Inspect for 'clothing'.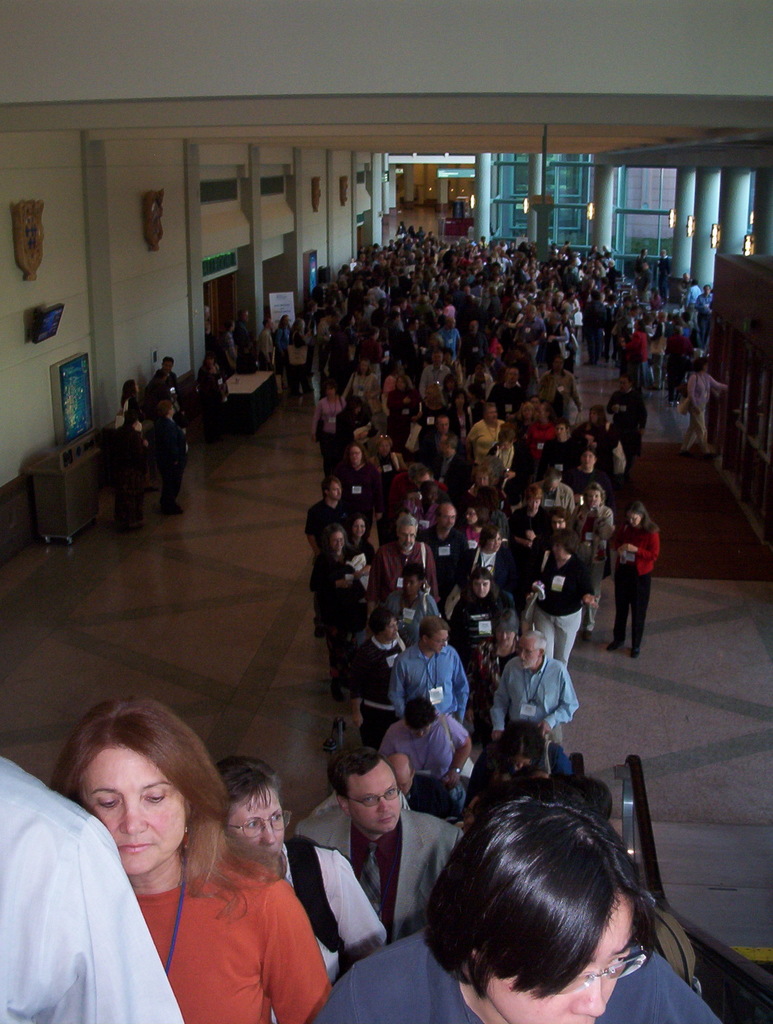
Inspection: <region>444, 591, 517, 691</region>.
